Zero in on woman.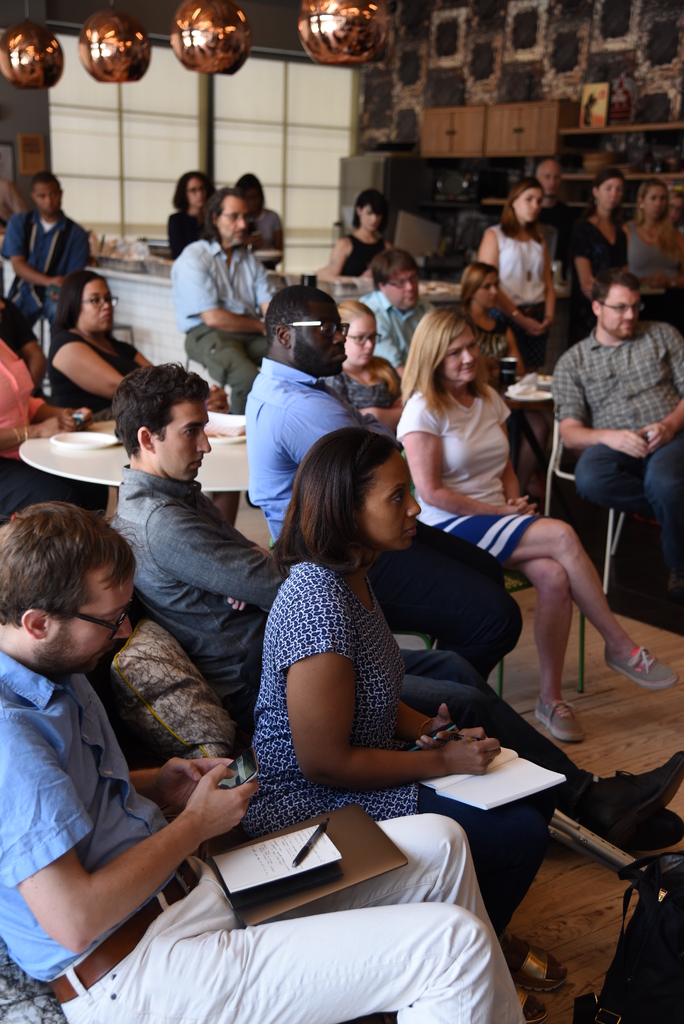
Zeroed in: bbox=[168, 166, 220, 255].
